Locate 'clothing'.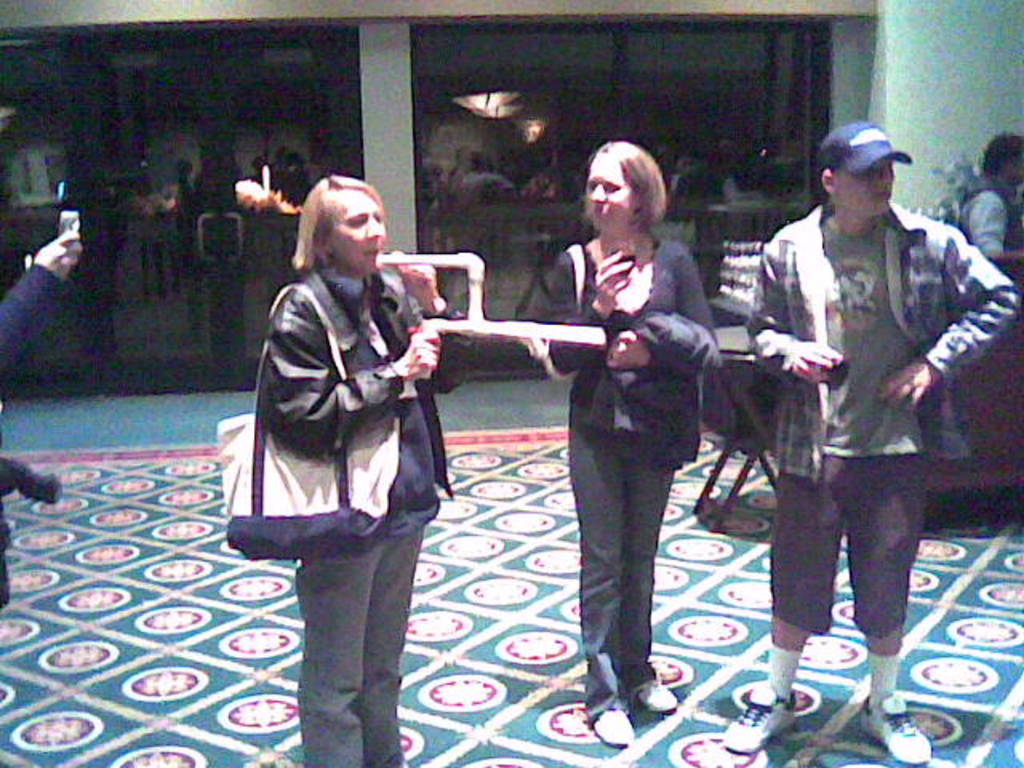
Bounding box: x1=954, y1=173, x2=1022, y2=250.
